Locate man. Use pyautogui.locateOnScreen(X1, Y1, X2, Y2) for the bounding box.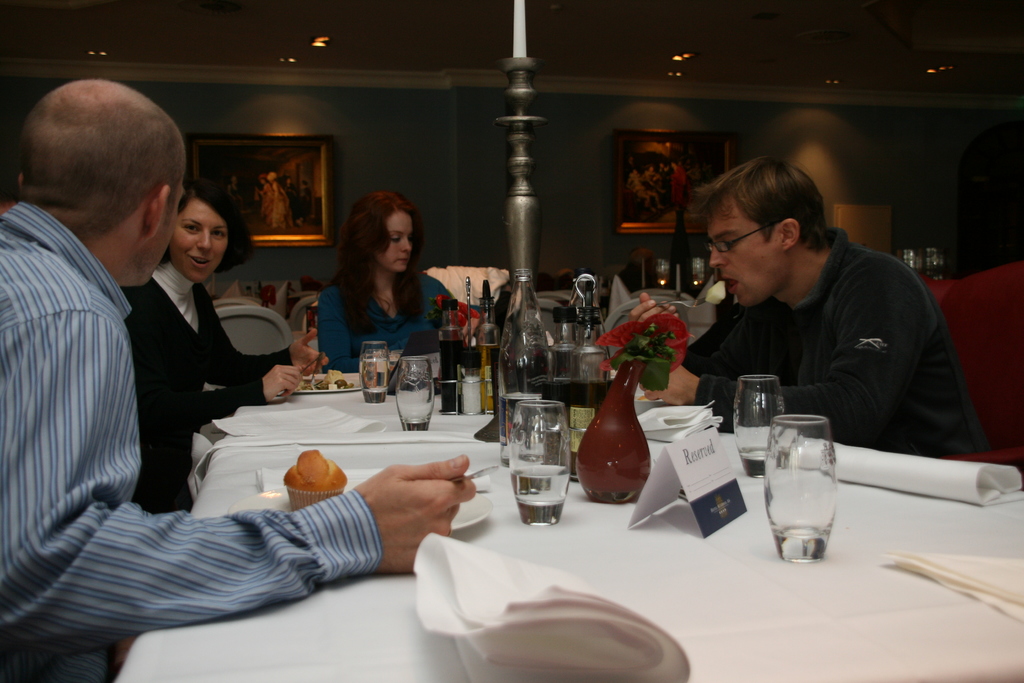
pyautogui.locateOnScreen(655, 169, 980, 452).
